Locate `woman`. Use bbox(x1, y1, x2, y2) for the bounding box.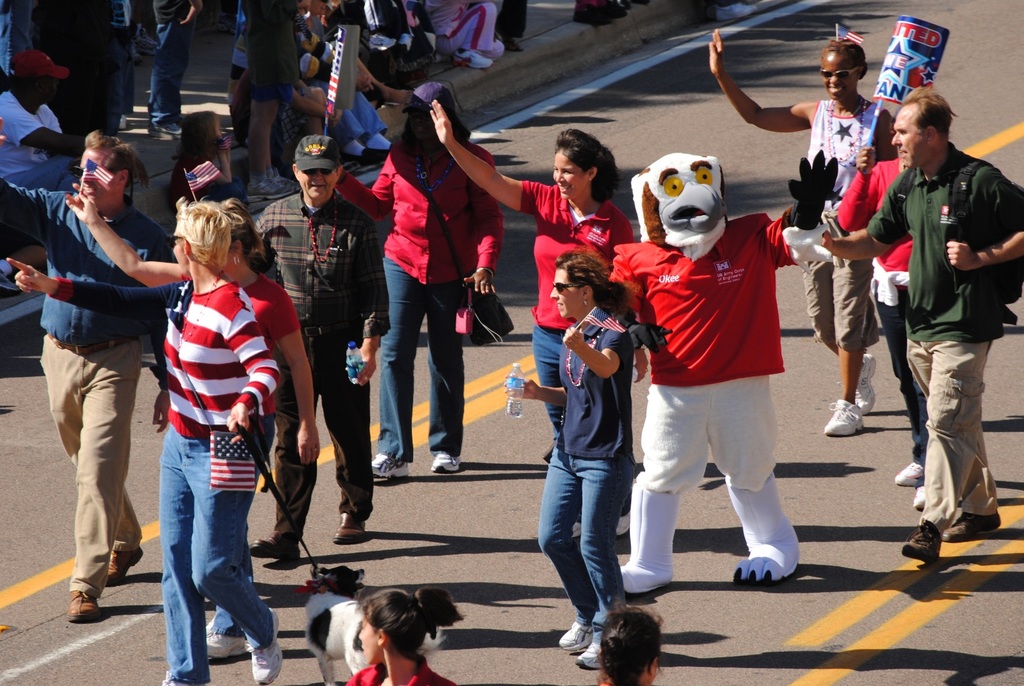
bbox(522, 218, 662, 665).
